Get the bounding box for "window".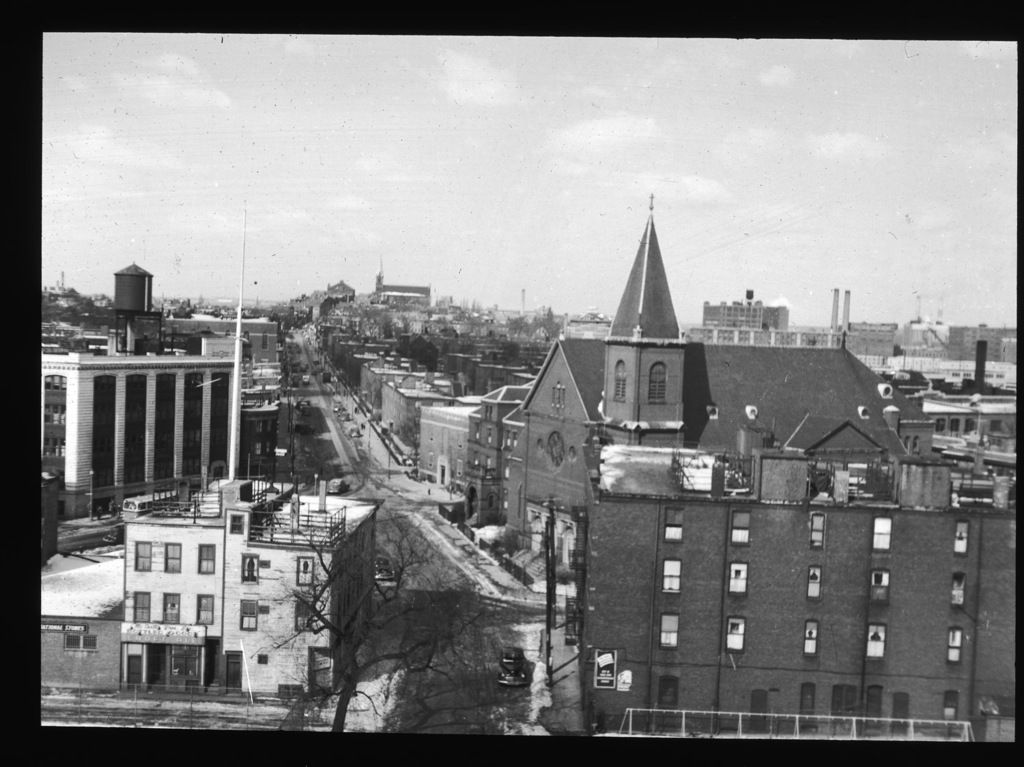
bbox(954, 519, 967, 558).
